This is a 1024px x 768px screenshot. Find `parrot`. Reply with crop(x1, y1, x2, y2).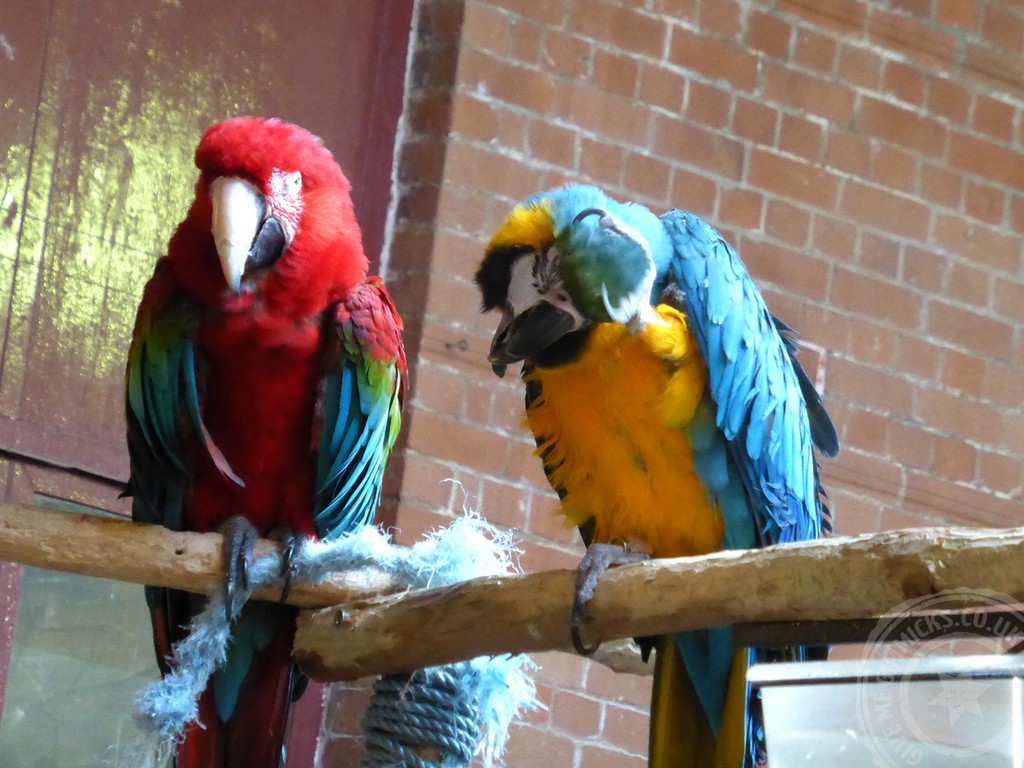
crop(124, 103, 411, 767).
